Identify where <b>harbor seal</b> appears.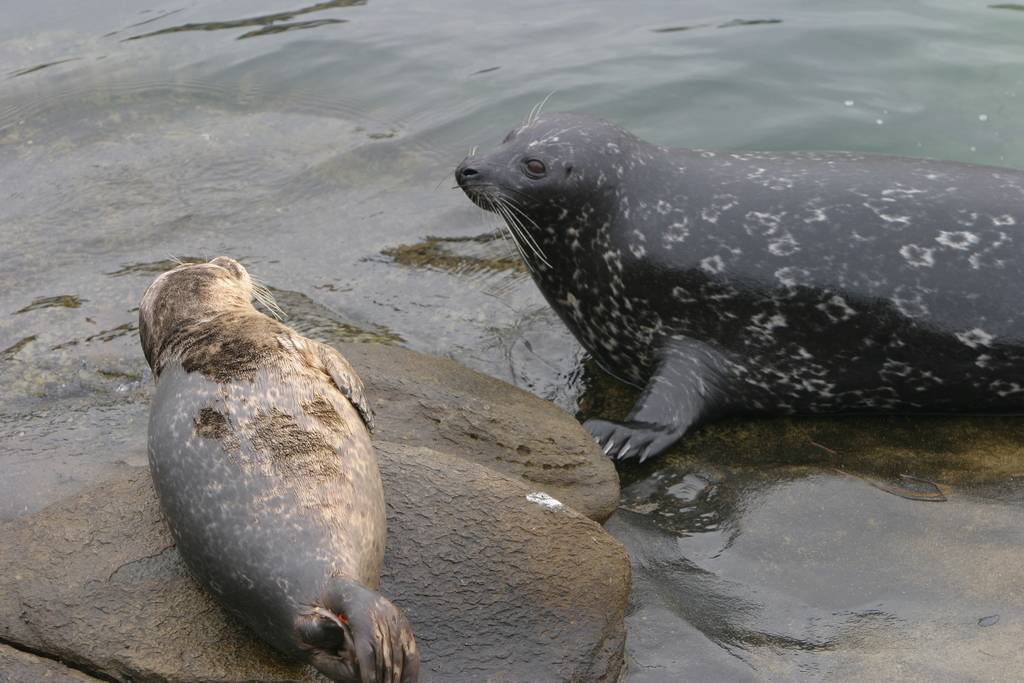
Appears at x1=446 y1=89 x2=1023 y2=468.
